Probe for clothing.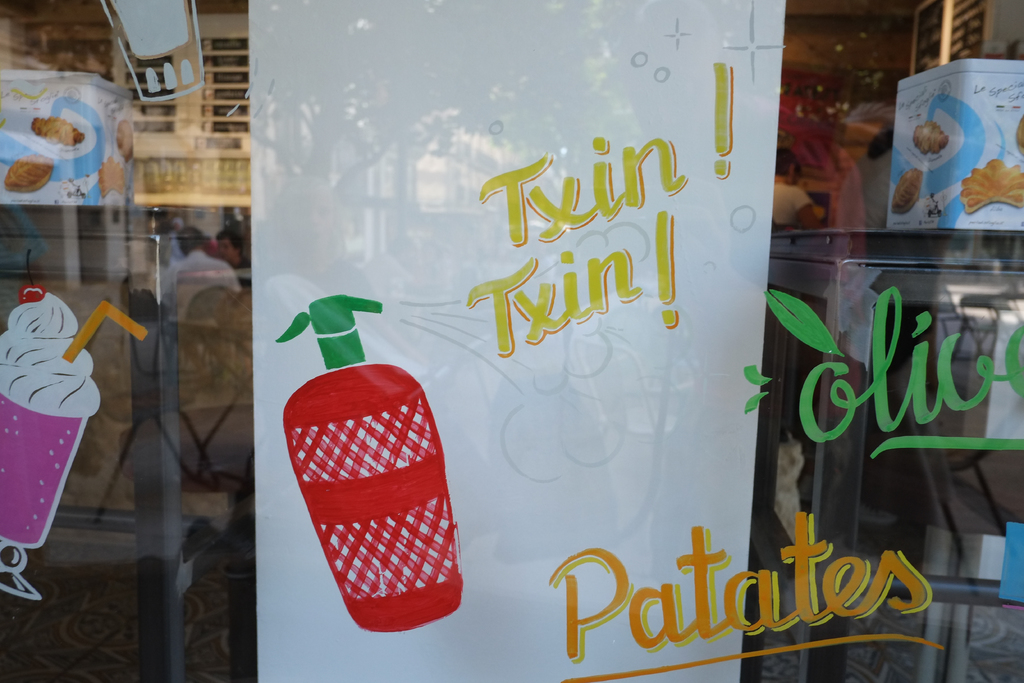
Probe result: crop(164, 255, 263, 335).
